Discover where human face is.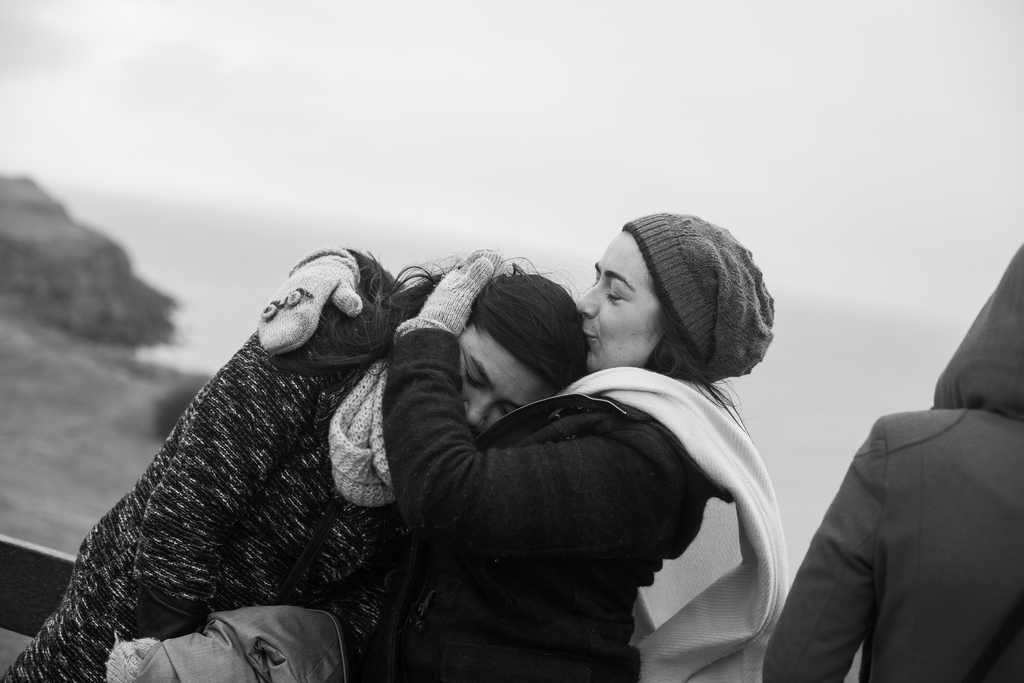
Discovered at <box>456,322,559,448</box>.
